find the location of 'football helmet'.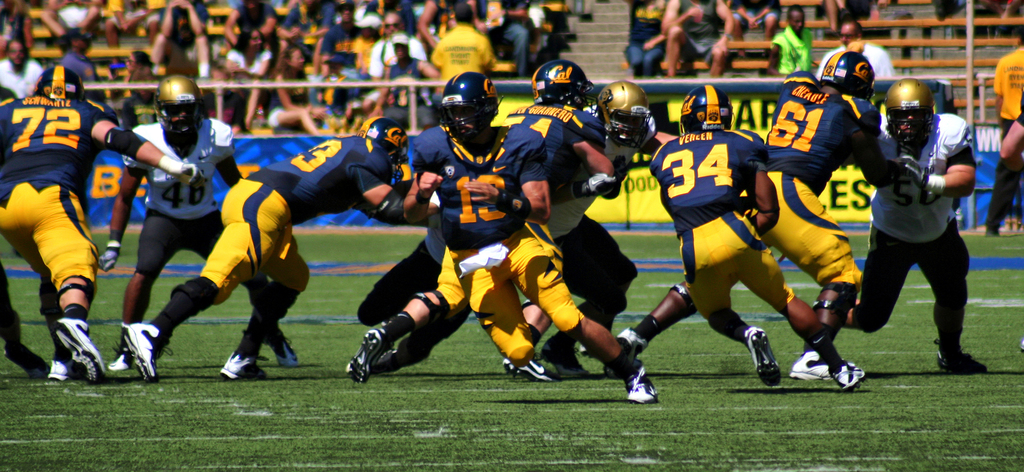
Location: <region>429, 76, 498, 146</region>.
